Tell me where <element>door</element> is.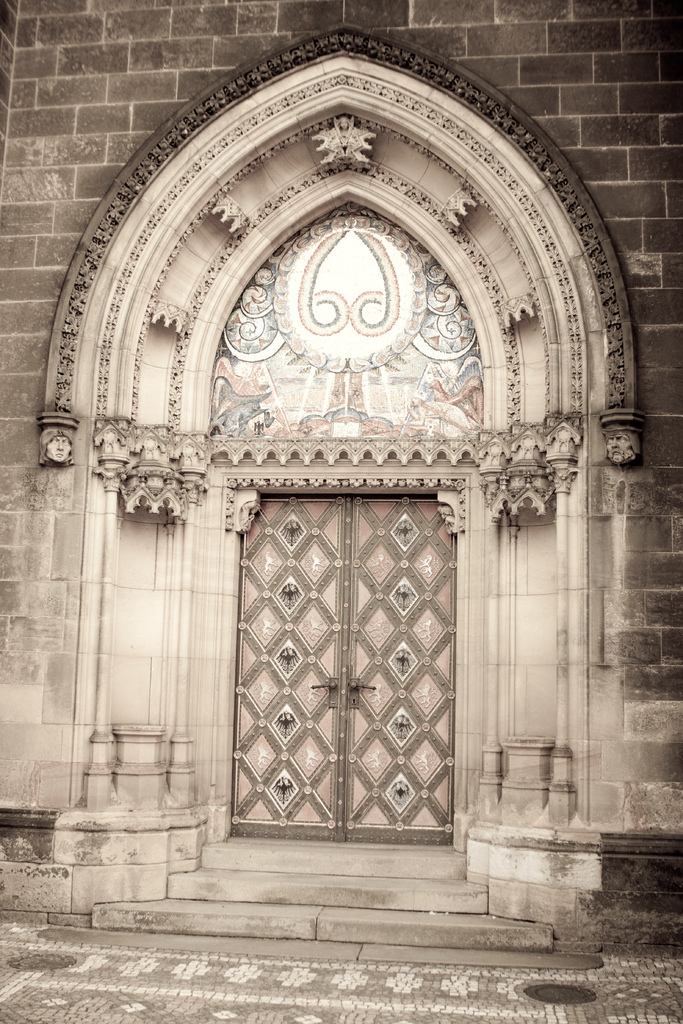
<element>door</element> is at (229, 493, 447, 853).
